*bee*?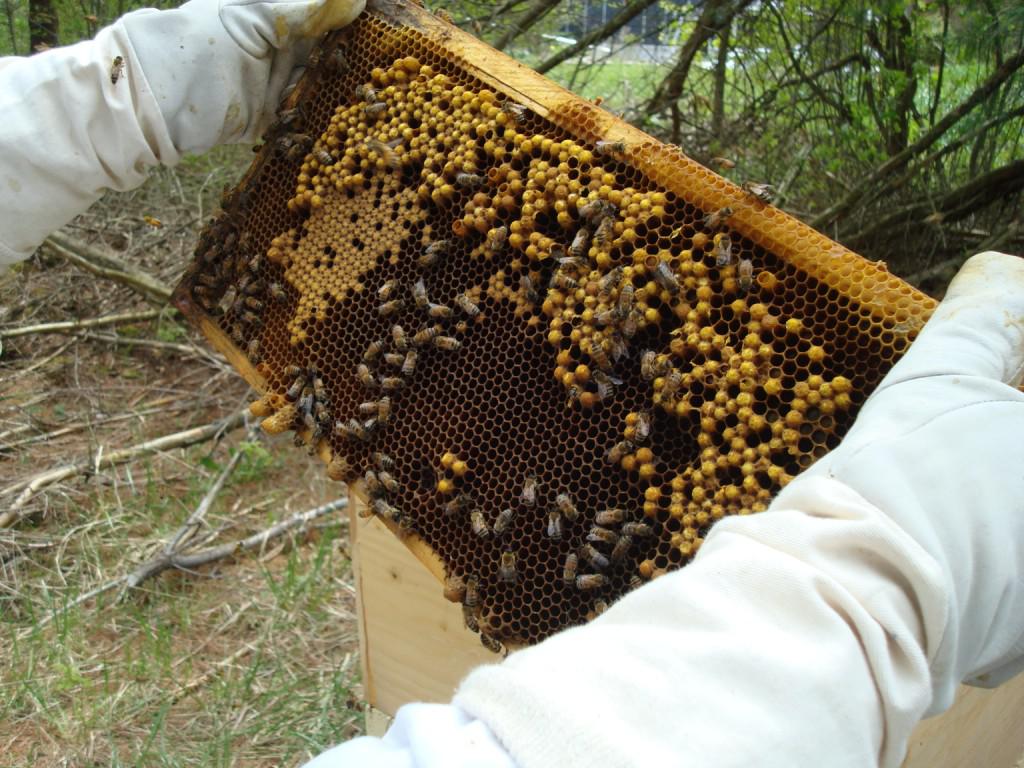
bbox=(546, 511, 562, 540)
